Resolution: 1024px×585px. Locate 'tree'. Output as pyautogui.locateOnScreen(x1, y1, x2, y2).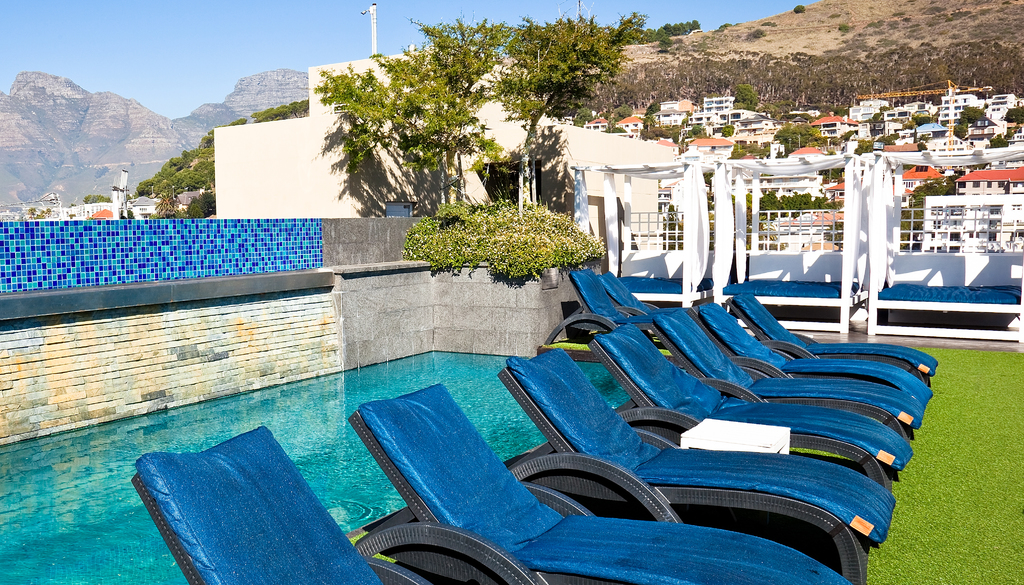
pyautogui.locateOnScreen(721, 123, 735, 138).
